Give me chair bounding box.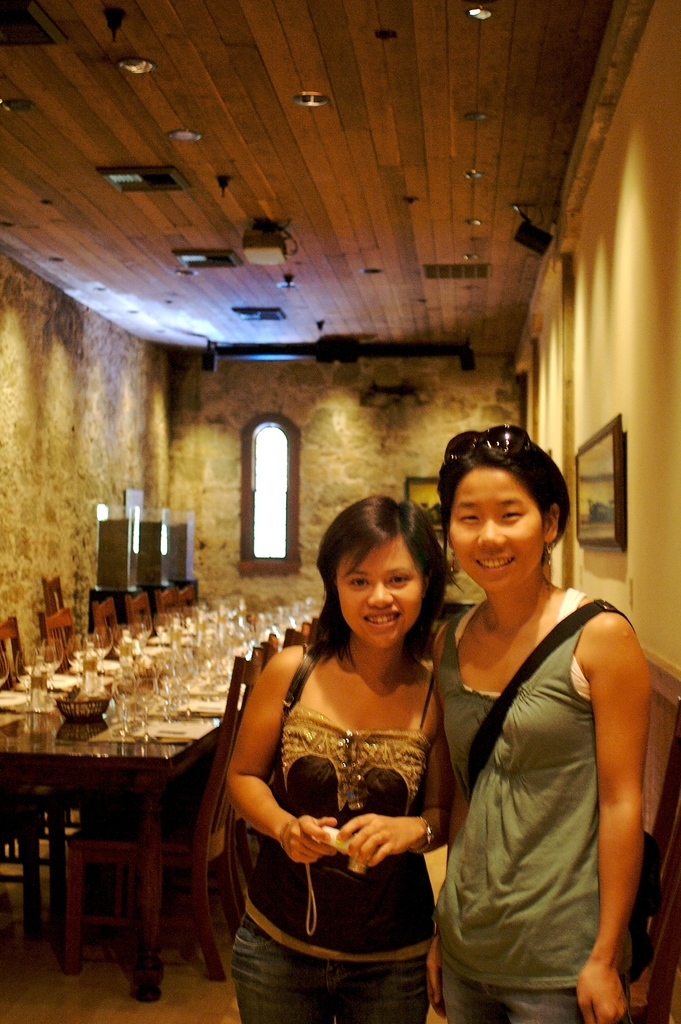
(left=432, top=714, right=680, bottom=1023).
